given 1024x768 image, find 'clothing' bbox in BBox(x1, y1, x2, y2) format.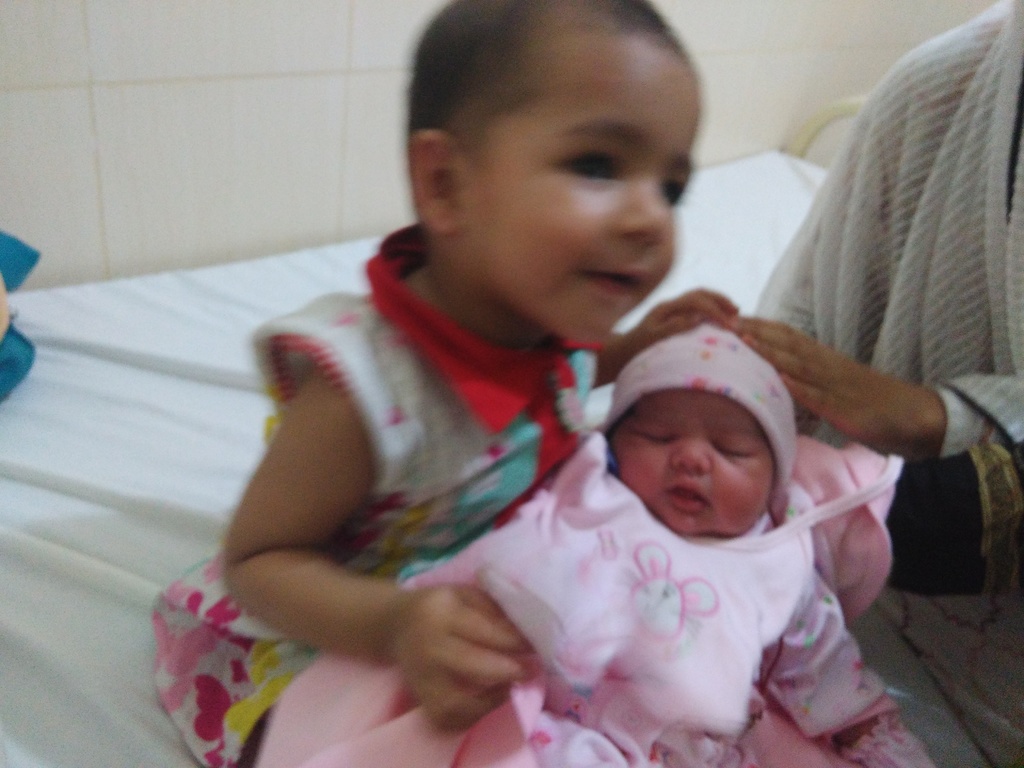
BBox(259, 431, 931, 766).
